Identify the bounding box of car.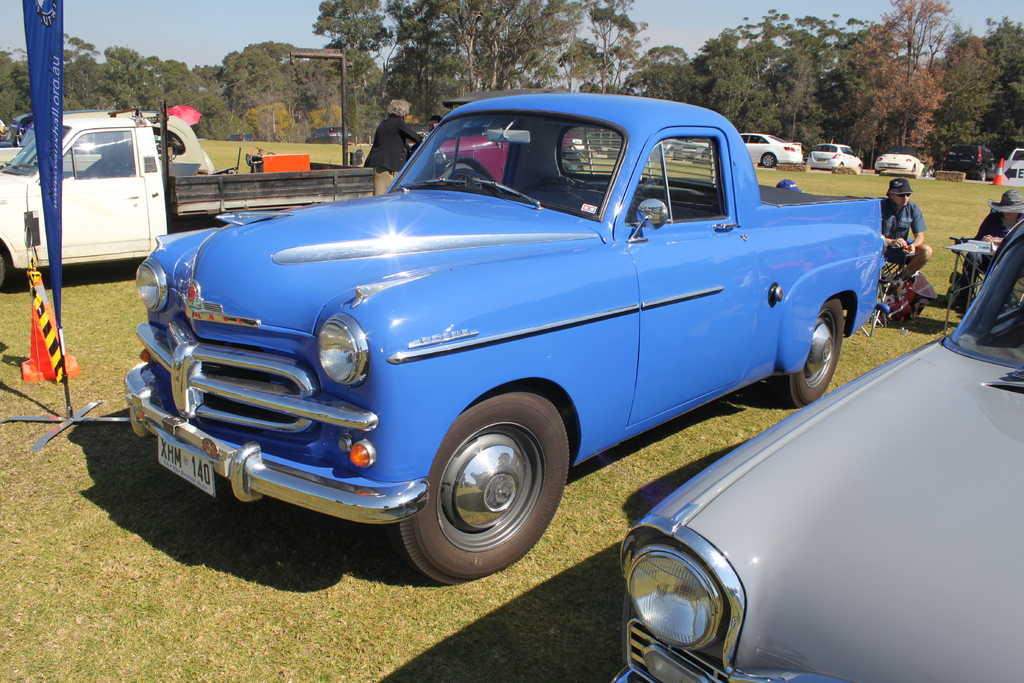
x1=808 y1=145 x2=863 y2=168.
